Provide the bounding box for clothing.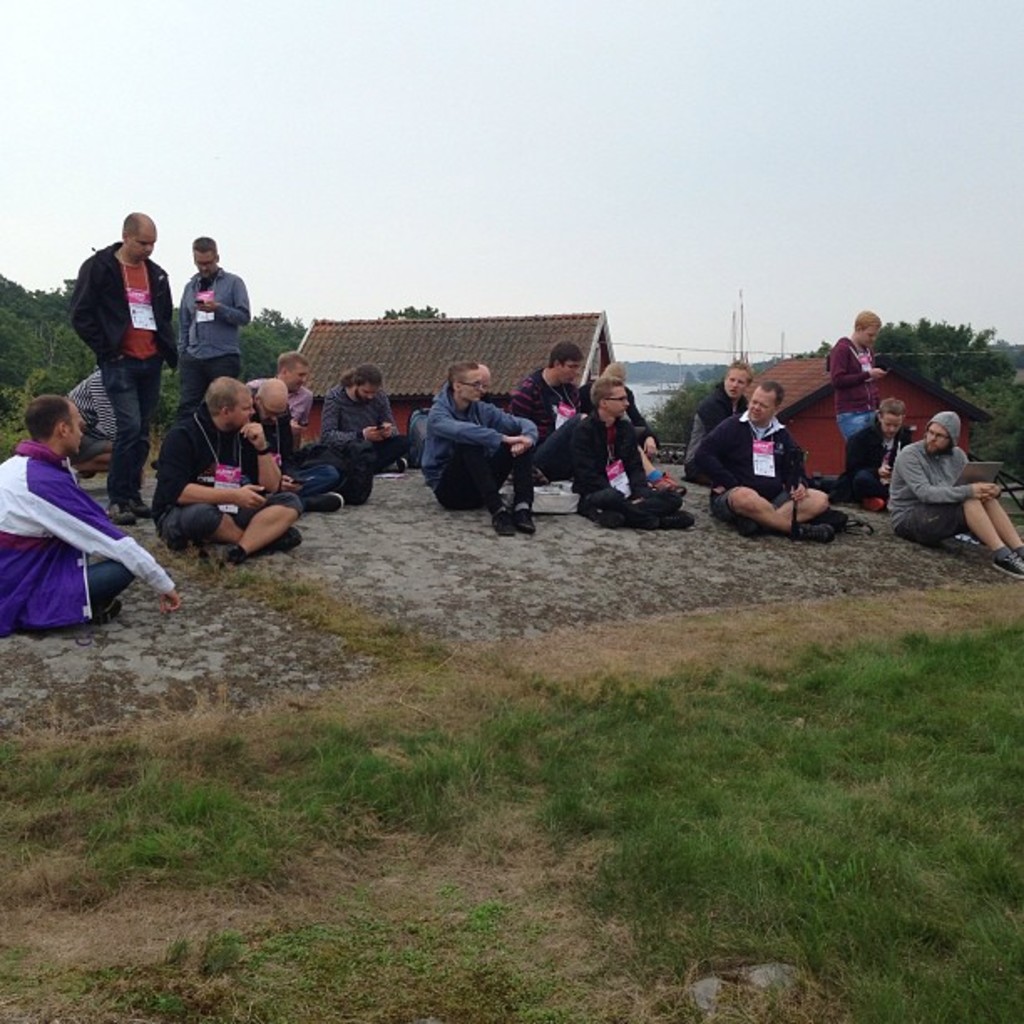
pyautogui.locateOnScreen(428, 395, 525, 487).
